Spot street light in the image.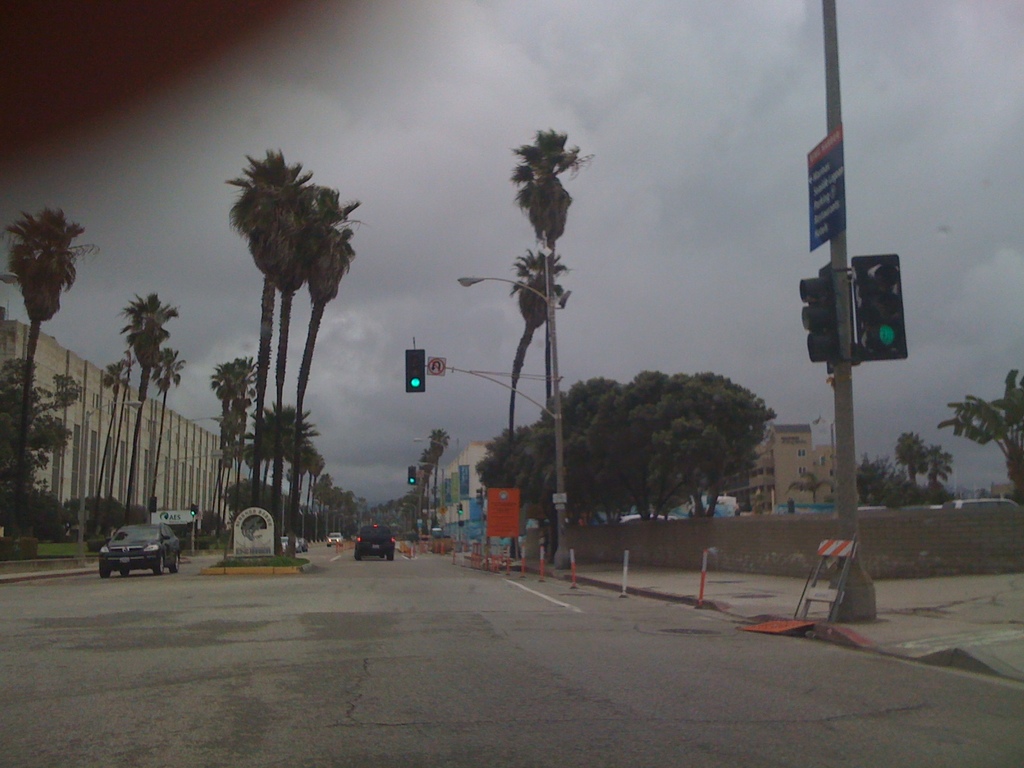
street light found at [x1=325, y1=507, x2=335, y2=533].
